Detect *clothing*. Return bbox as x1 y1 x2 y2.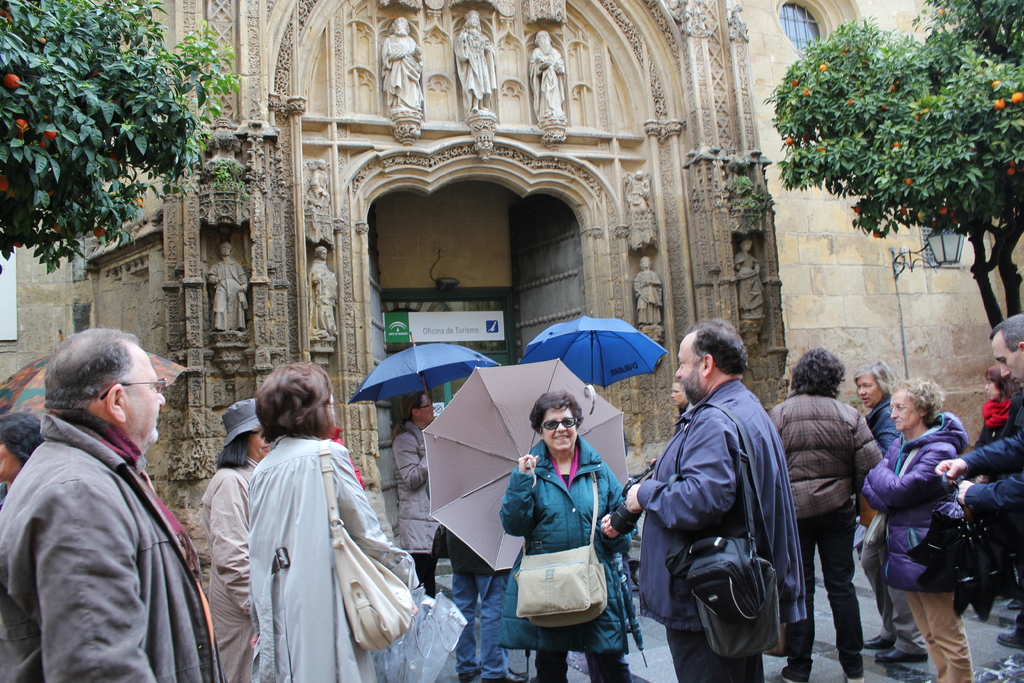
394 415 451 615.
